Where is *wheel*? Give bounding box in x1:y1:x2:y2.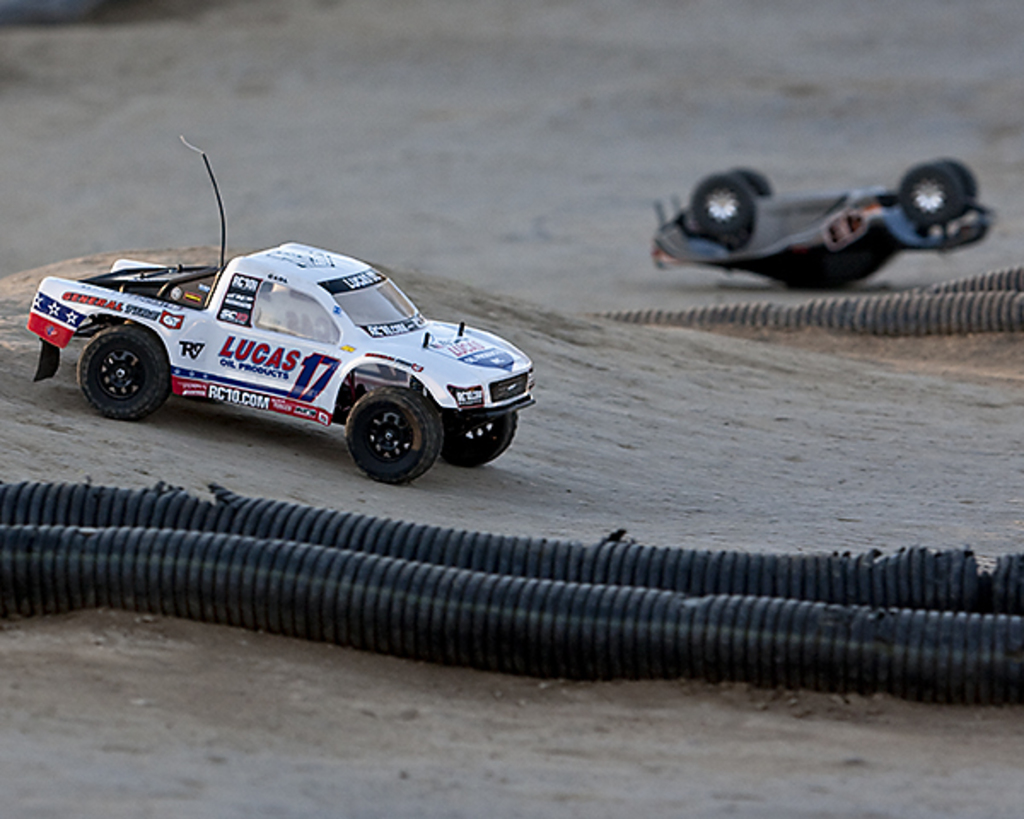
346:384:442:483.
